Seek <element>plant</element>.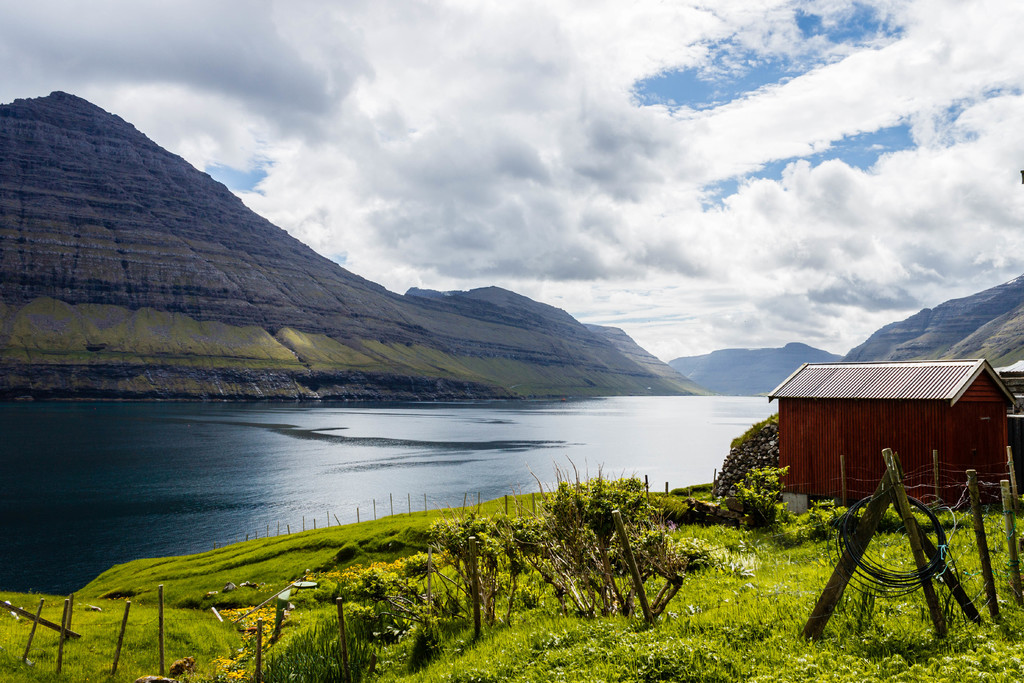
<bbox>719, 465, 787, 528</bbox>.
